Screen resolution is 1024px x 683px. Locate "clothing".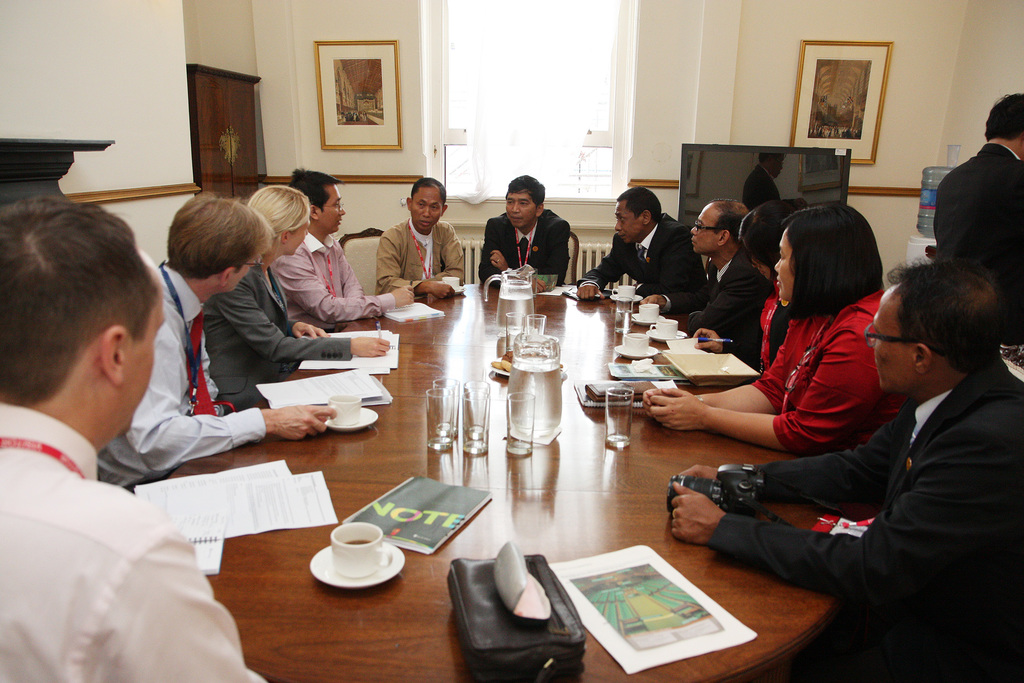
x1=595 y1=213 x2=693 y2=304.
